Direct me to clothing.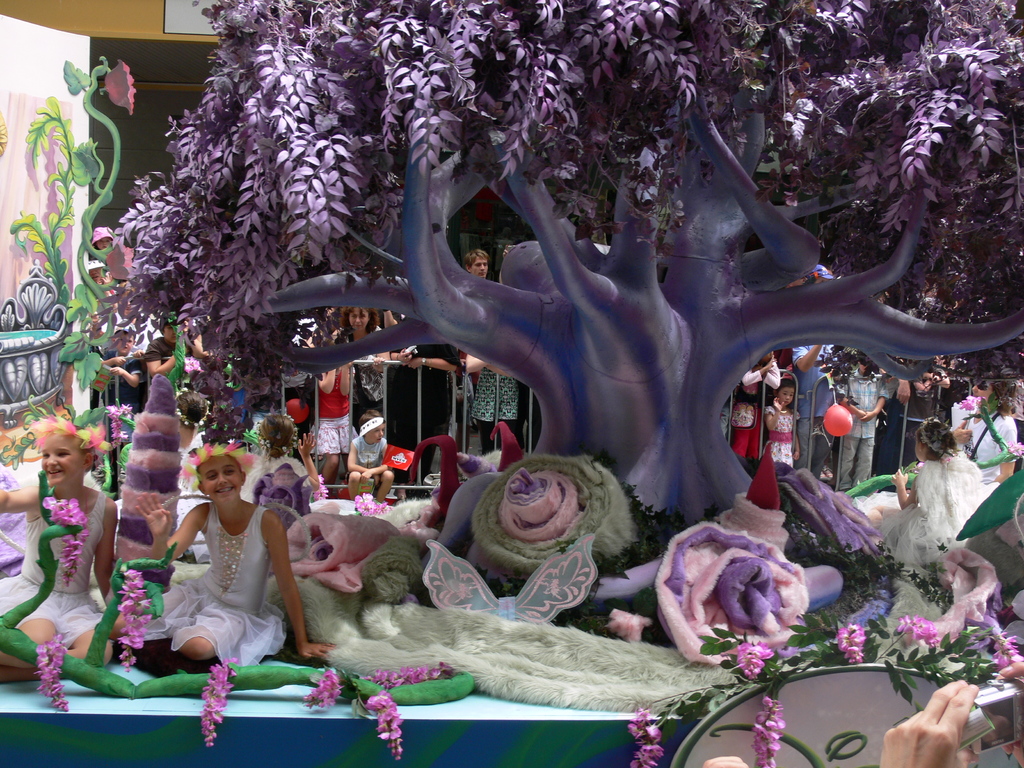
Direction: (left=763, top=397, right=795, bottom=467).
